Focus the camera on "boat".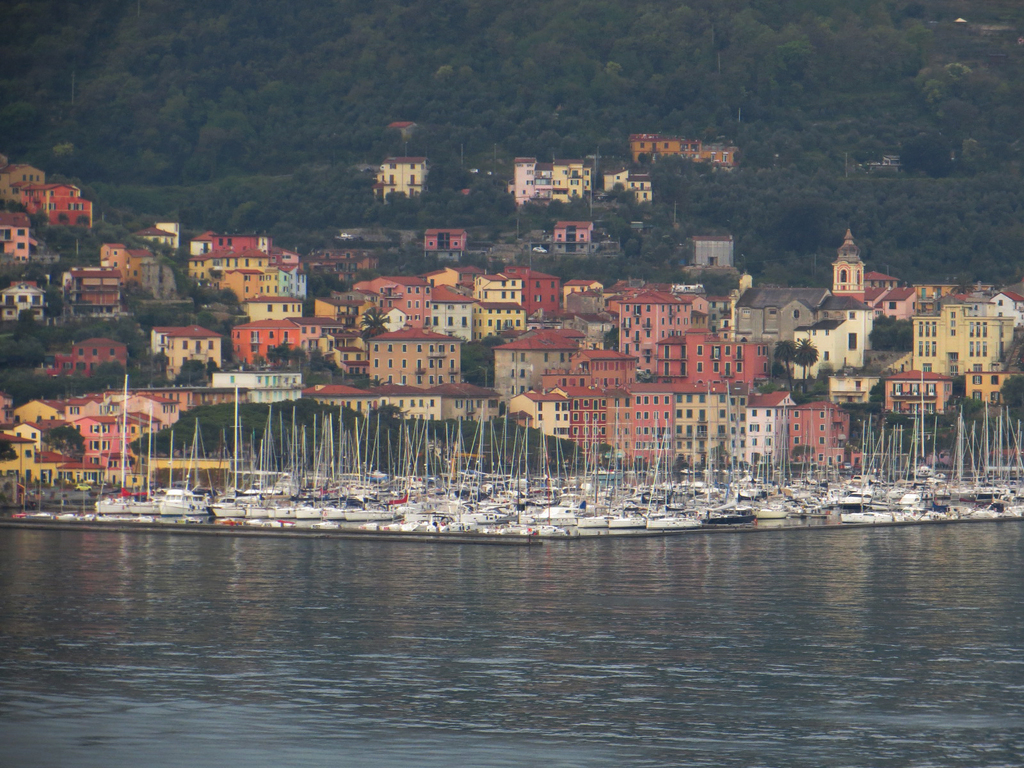
Focus region: [607, 397, 642, 529].
